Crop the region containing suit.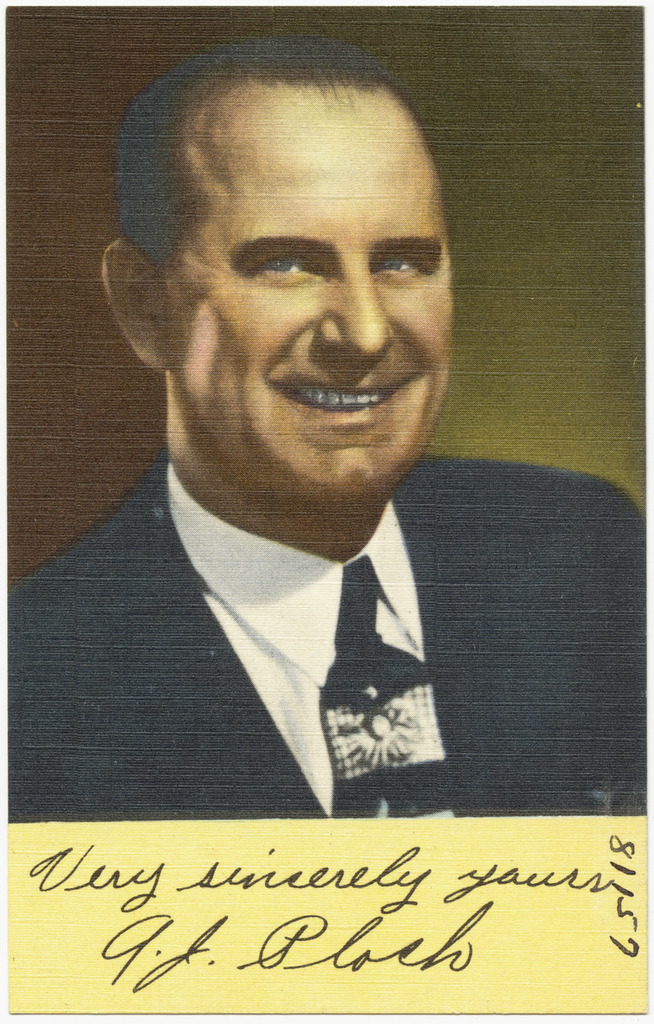
Crop region: 17,461,538,842.
